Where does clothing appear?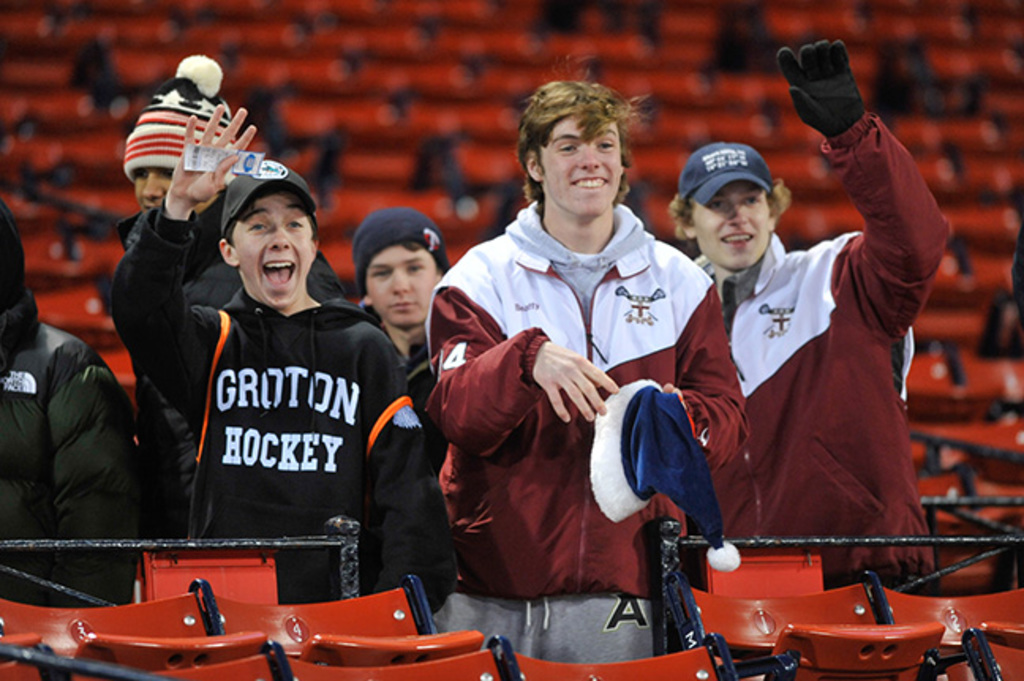
Appears at crop(664, 153, 928, 632).
